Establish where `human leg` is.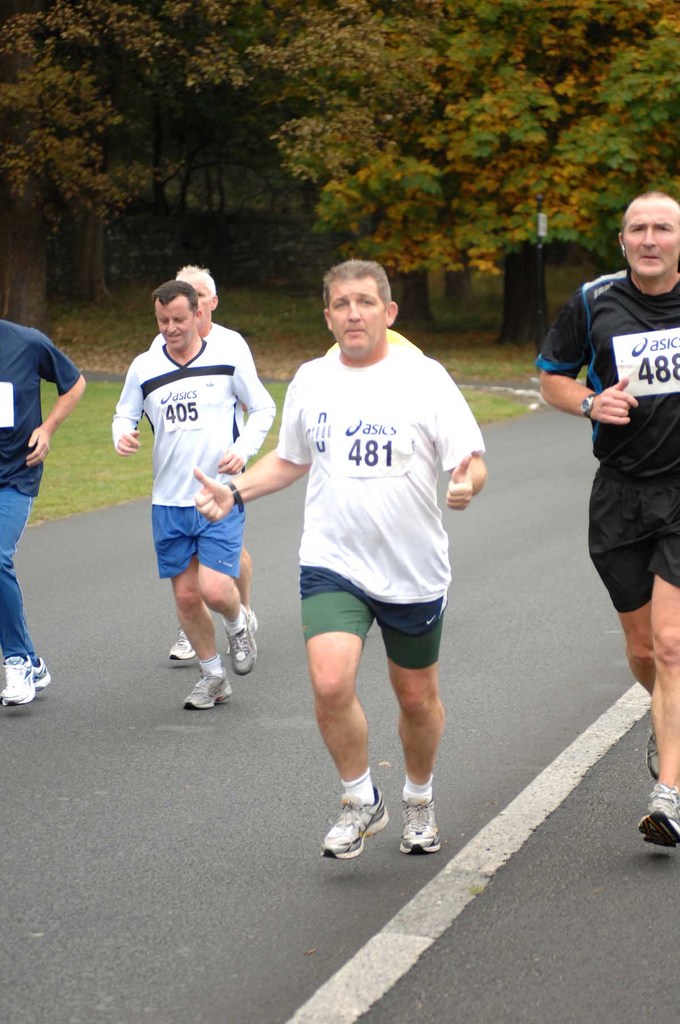
Established at (x1=376, y1=547, x2=448, y2=856).
